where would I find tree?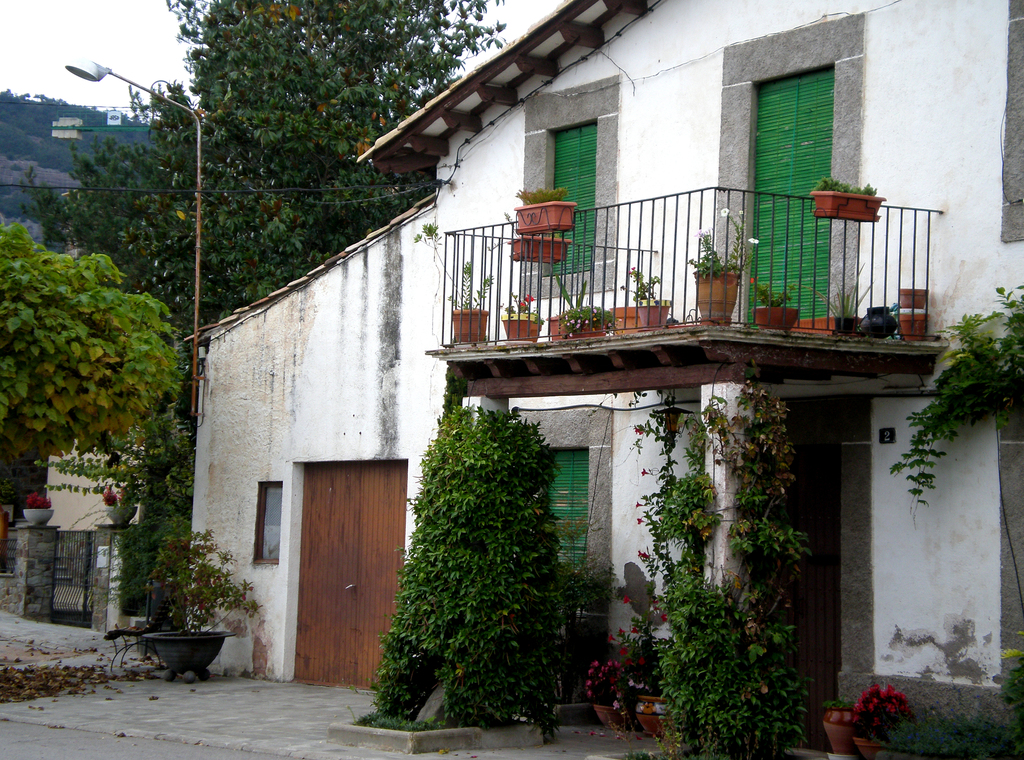
At (612,373,816,714).
